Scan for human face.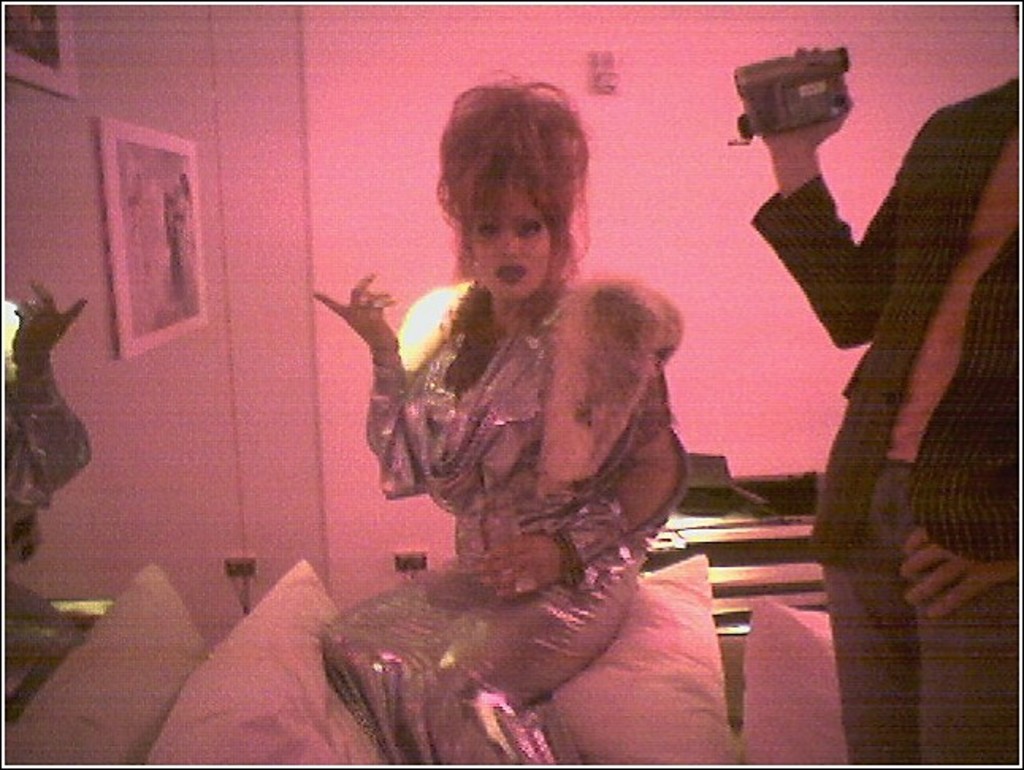
Scan result: <region>472, 177, 561, 303</region>.
